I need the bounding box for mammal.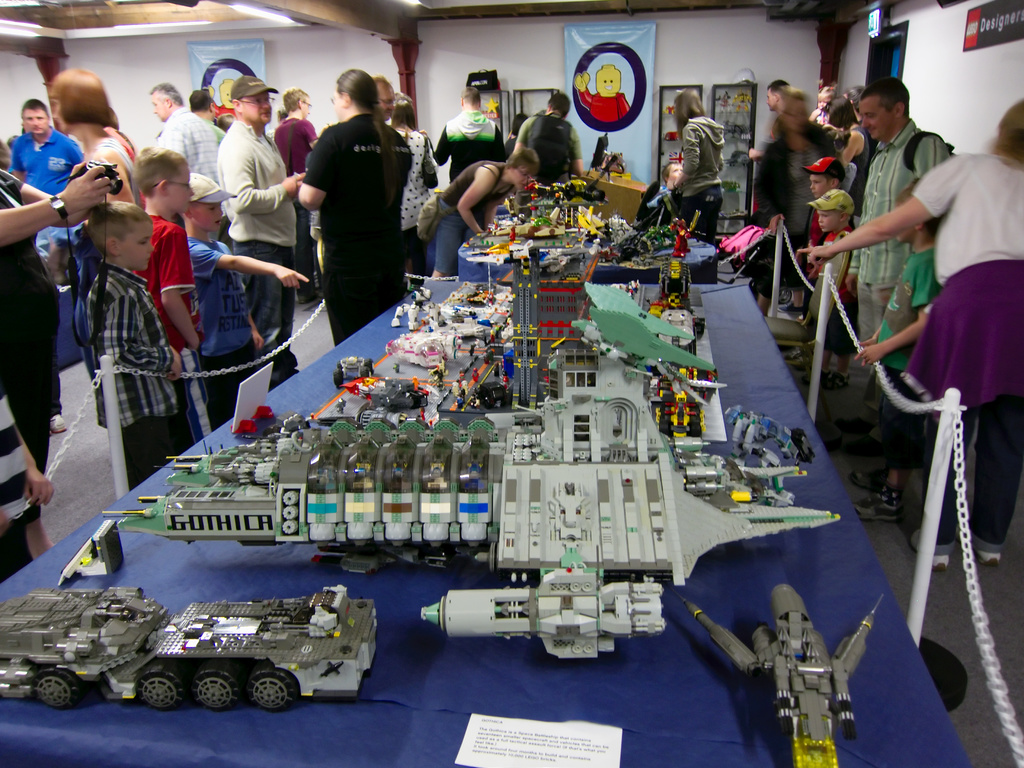
Here it is: locate(388, 92, 431, 300).
